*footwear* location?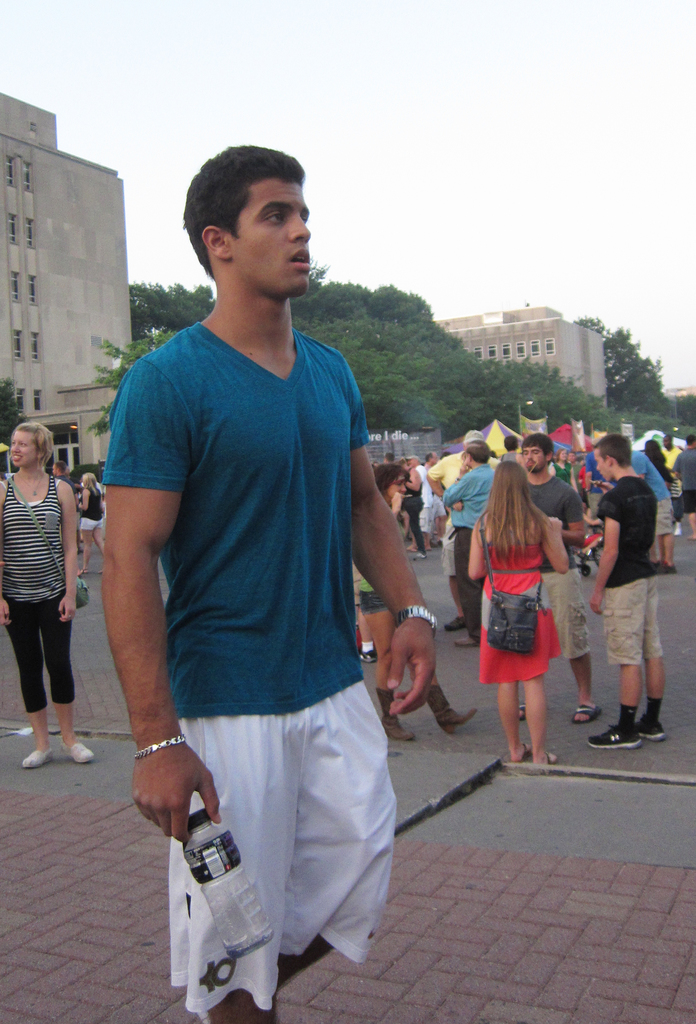
left=62, top=746, right=92, bottom=764
